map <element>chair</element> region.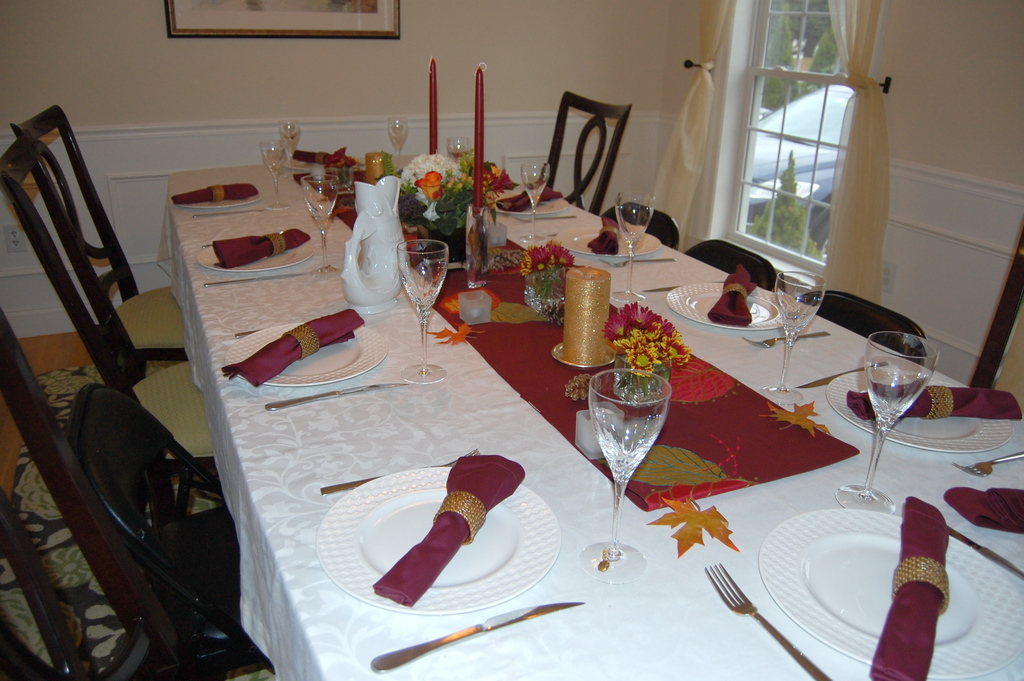
Mapped to BBox(968, 218, 1023, 391).
